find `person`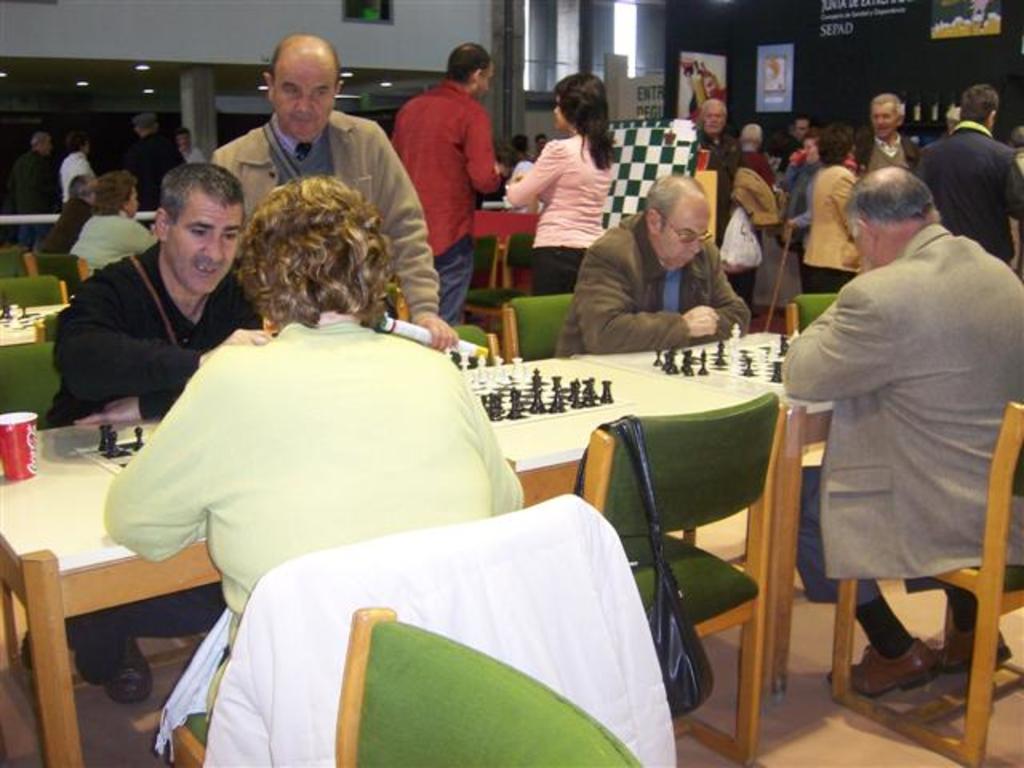
[left=10, top=126, right=58, bottom=278]
